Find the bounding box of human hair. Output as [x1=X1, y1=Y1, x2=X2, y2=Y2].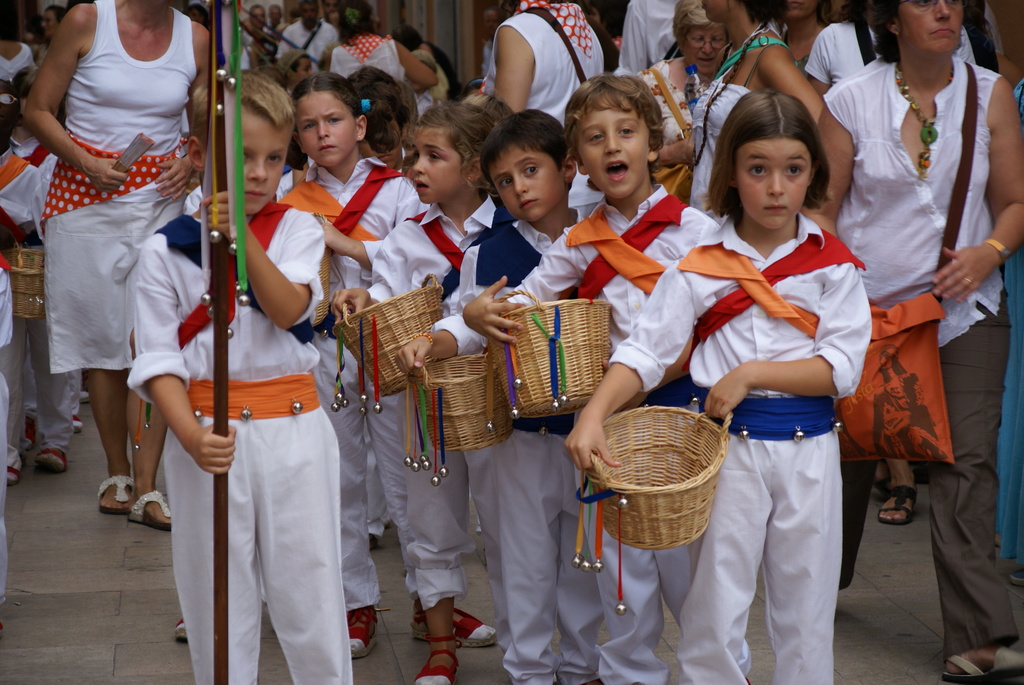
[x1=285, y1=70, x2=385, y2=152].
